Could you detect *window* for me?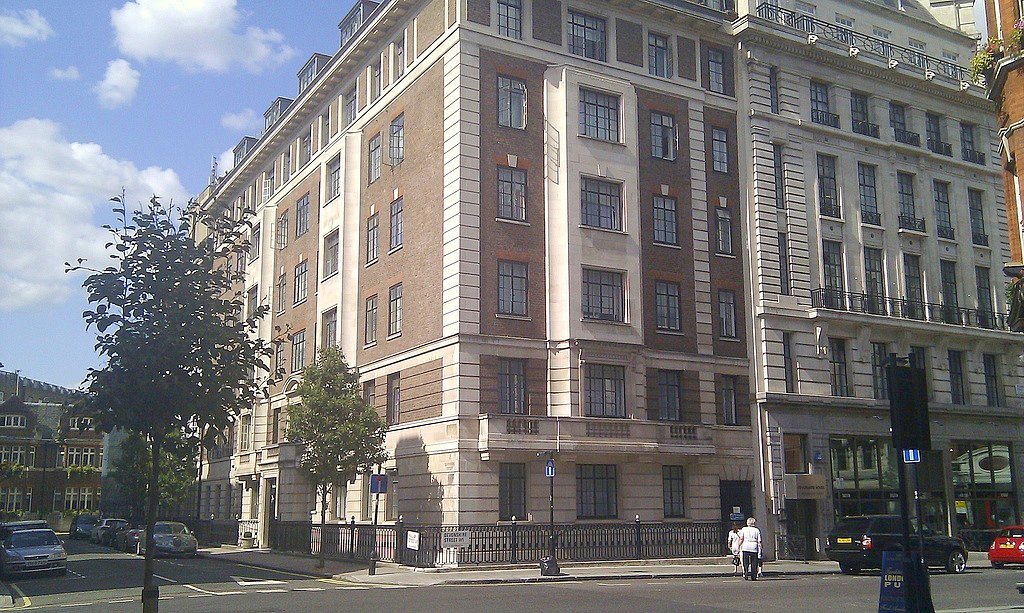
Detection result: (493,458,529,525).
